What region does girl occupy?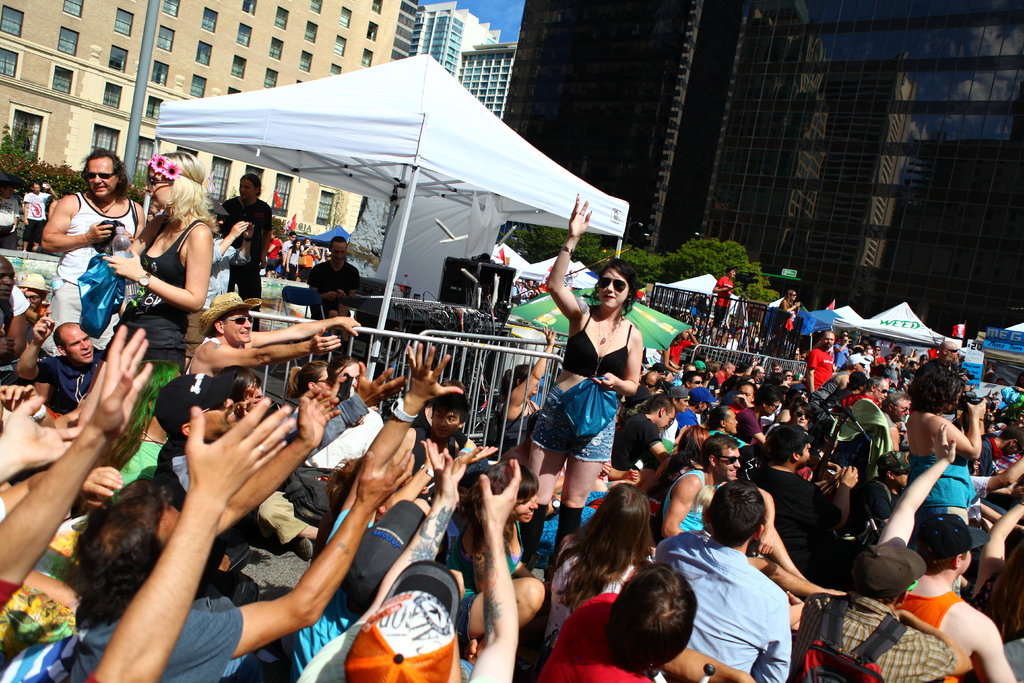
detection(102, 149, 216, 429).
